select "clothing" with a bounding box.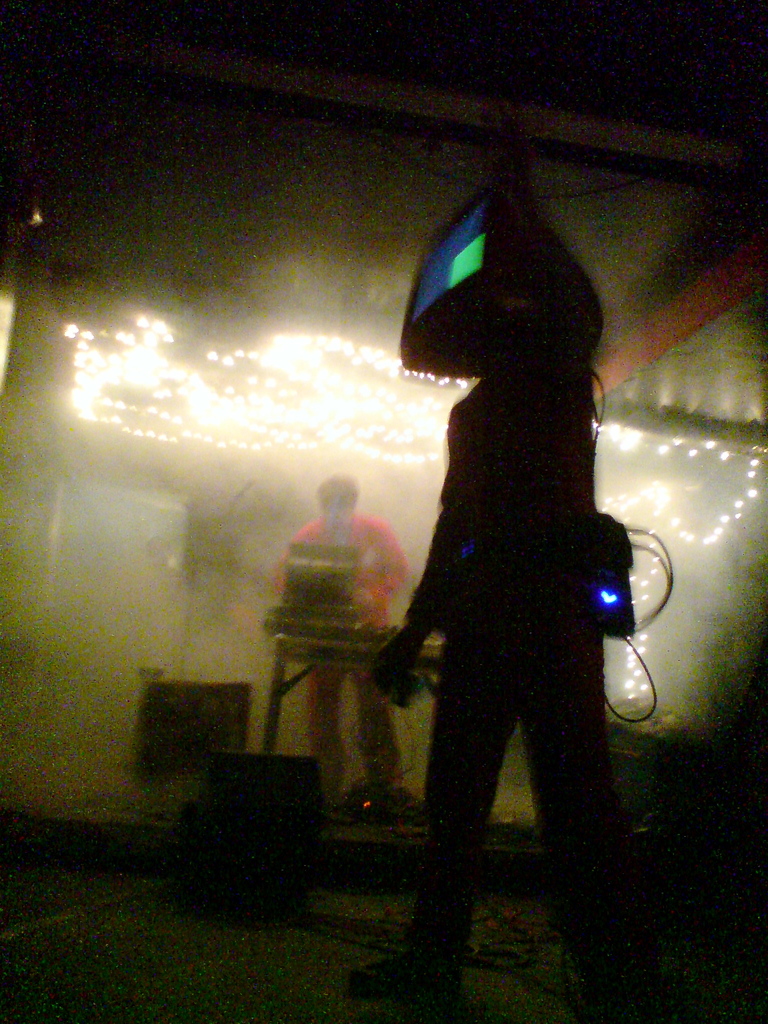
392 280 616 995.
